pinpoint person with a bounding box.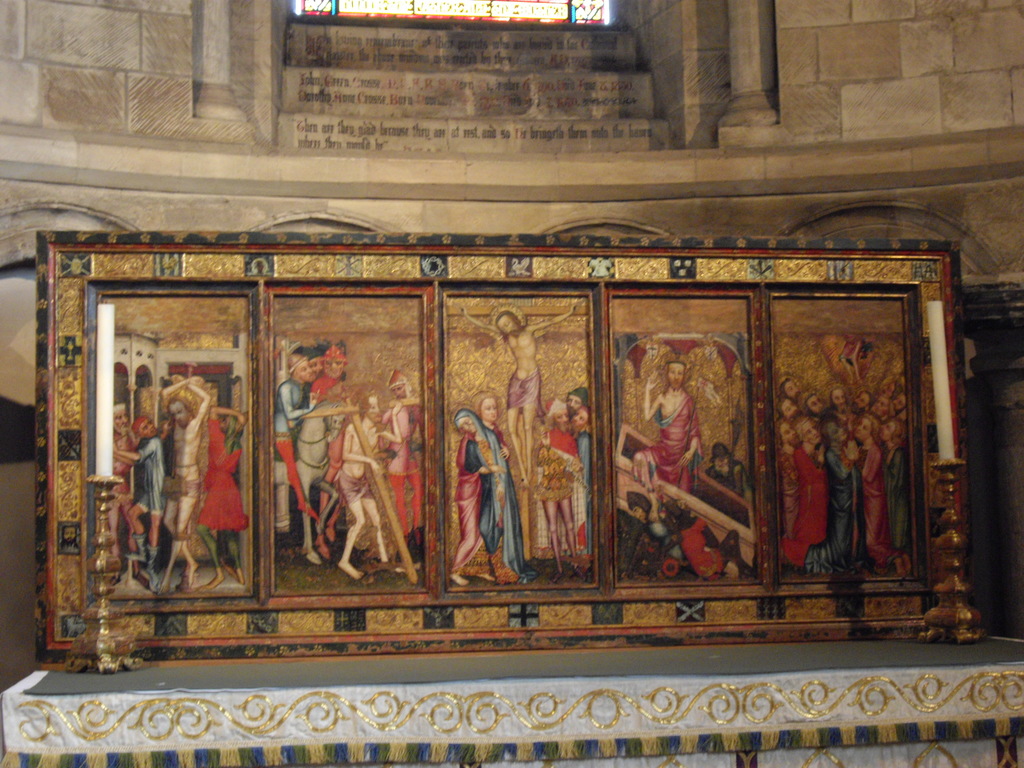
<box>163,376,212,595</box>.
